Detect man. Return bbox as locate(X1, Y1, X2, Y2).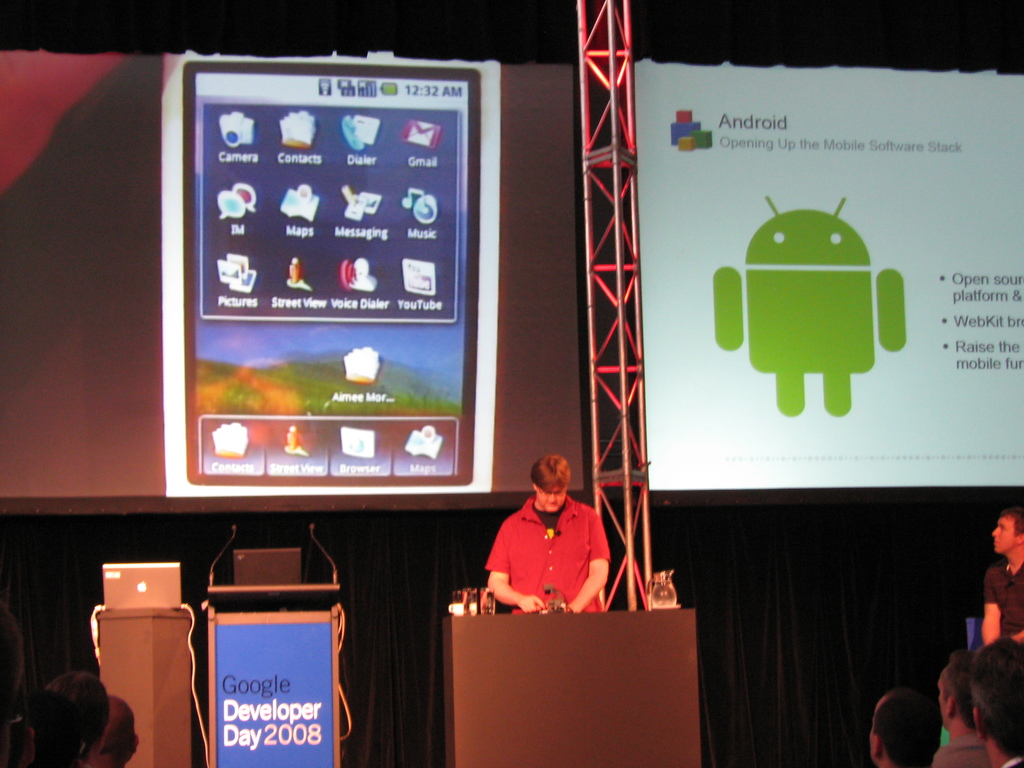
locate(934, 646, 991, 767).
